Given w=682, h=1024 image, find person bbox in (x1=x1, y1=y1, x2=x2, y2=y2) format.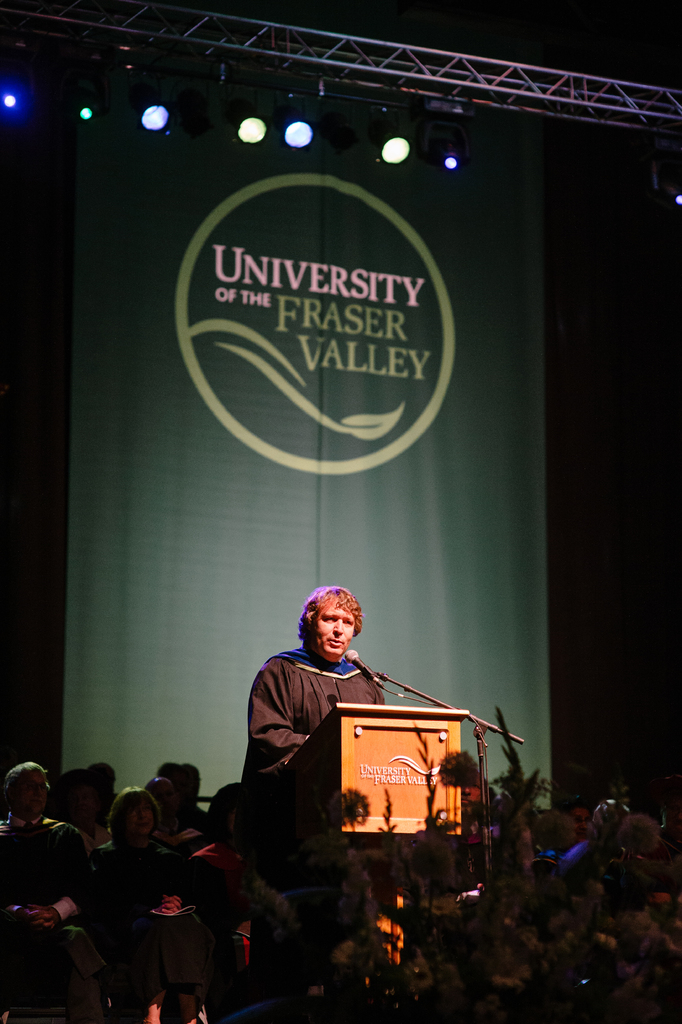
(x1=244, y1=579, x2=380, y2=792).
